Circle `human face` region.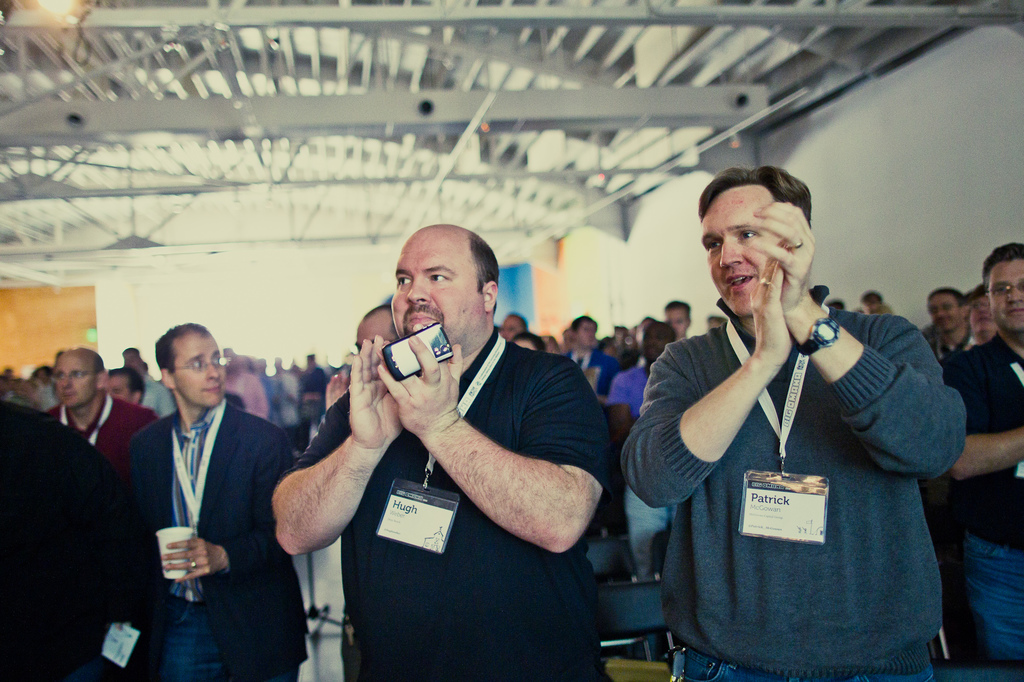
Region: (178, 331, 225, 406).
